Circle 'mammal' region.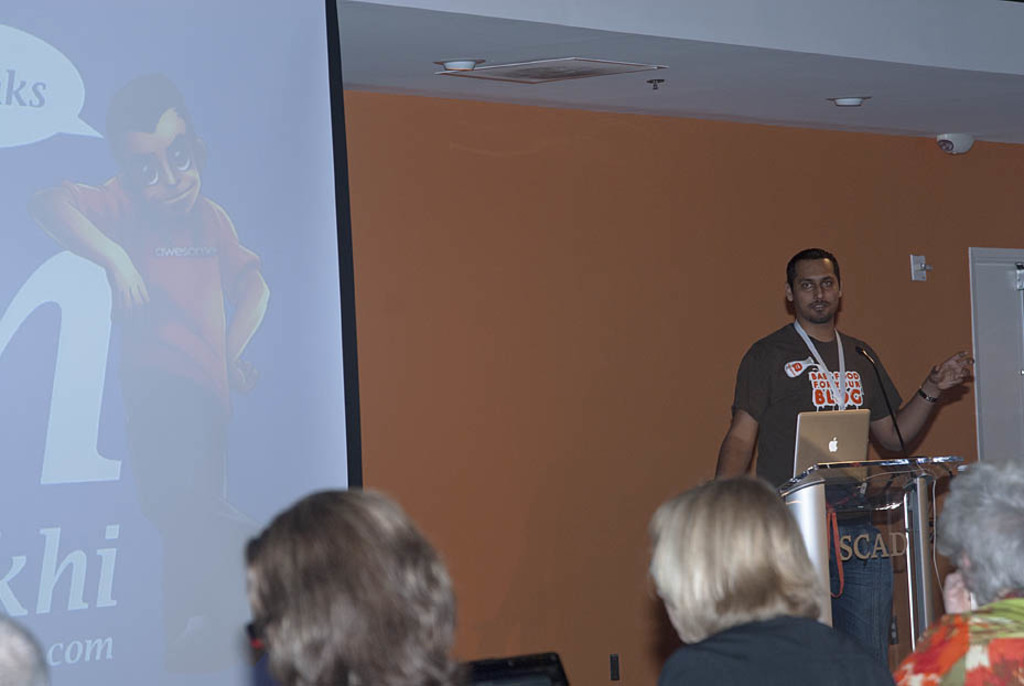
Region: {"left": 240, "top": 483, "right": 463, "bottom": 685}.
